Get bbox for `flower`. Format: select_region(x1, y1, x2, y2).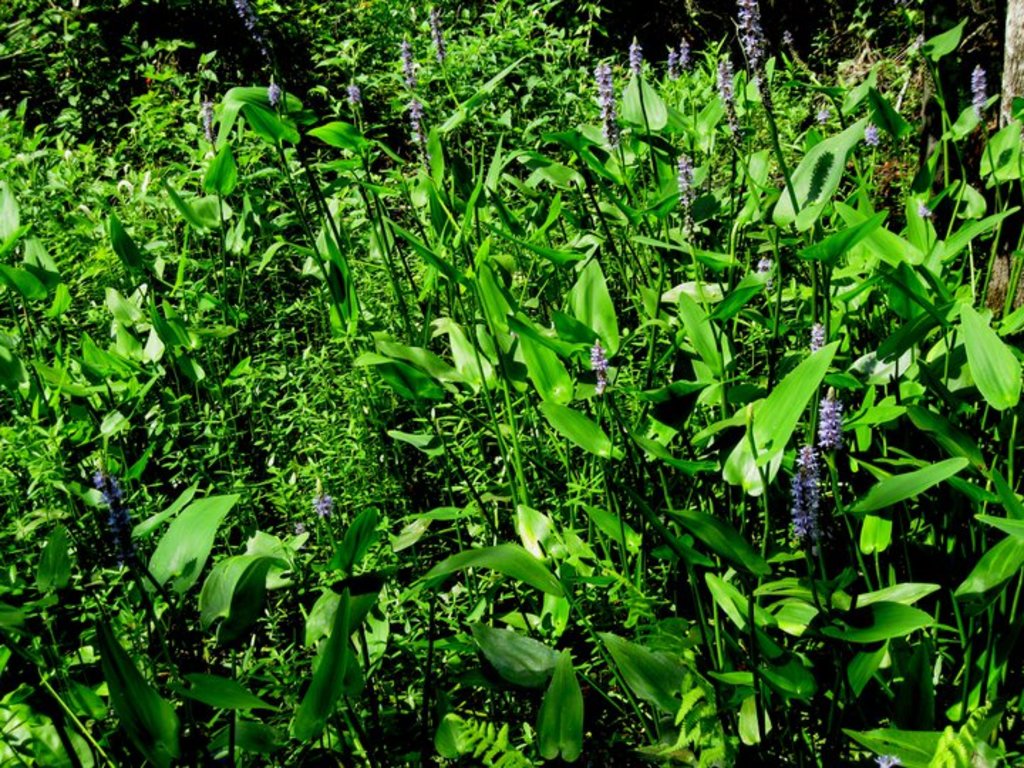
select_region(294, 519, 309, 543).
